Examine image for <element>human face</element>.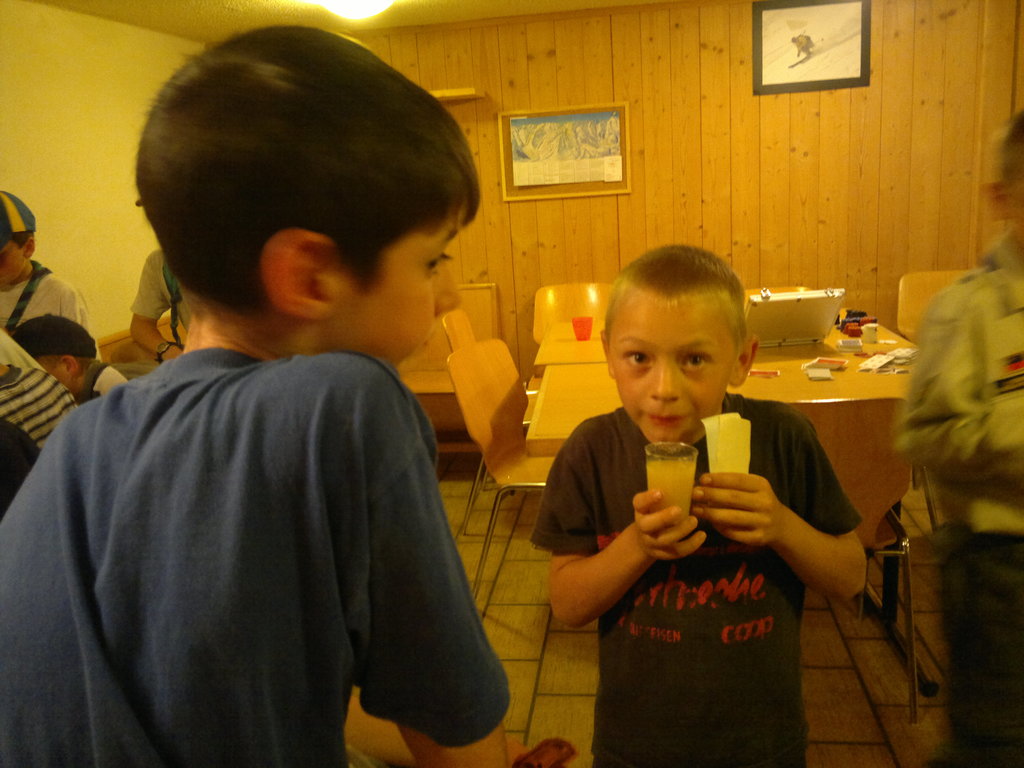
Examination result: BBox(0, 242, 29, 283).
